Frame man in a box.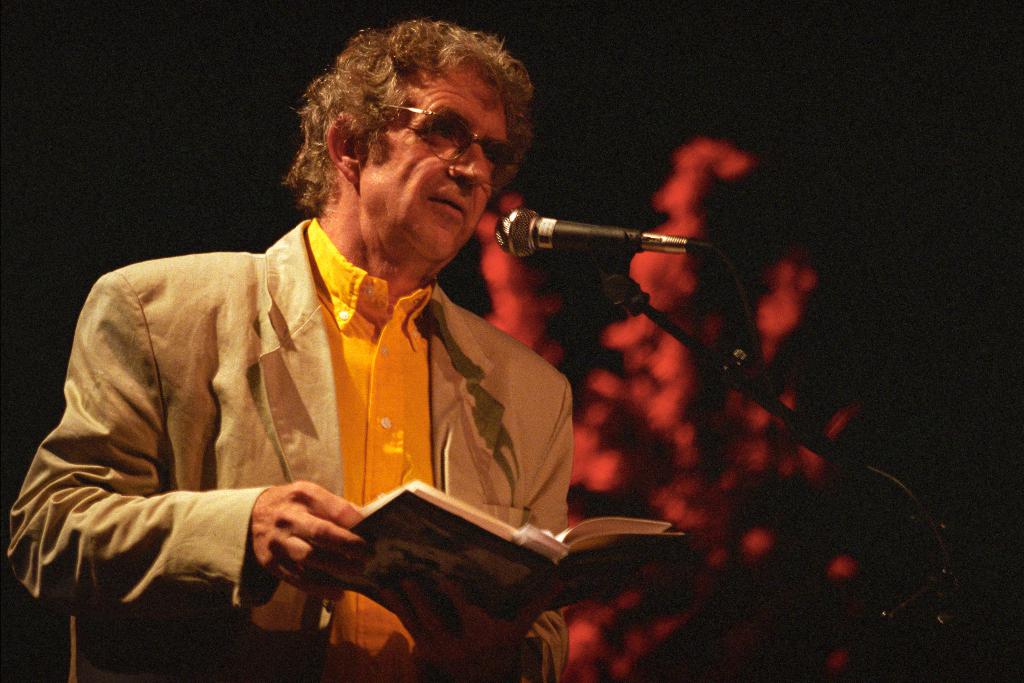
BBox(62, 51, 685, 650).
